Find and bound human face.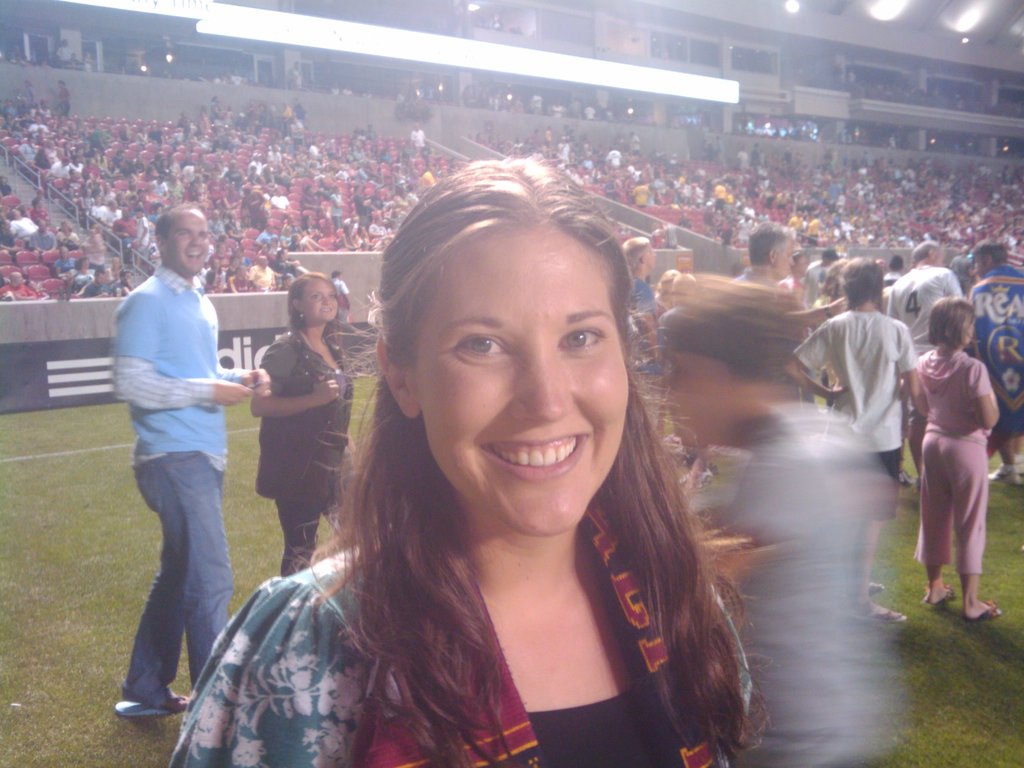
Bound: (left=646, top=243, right=657, bottom=273).
